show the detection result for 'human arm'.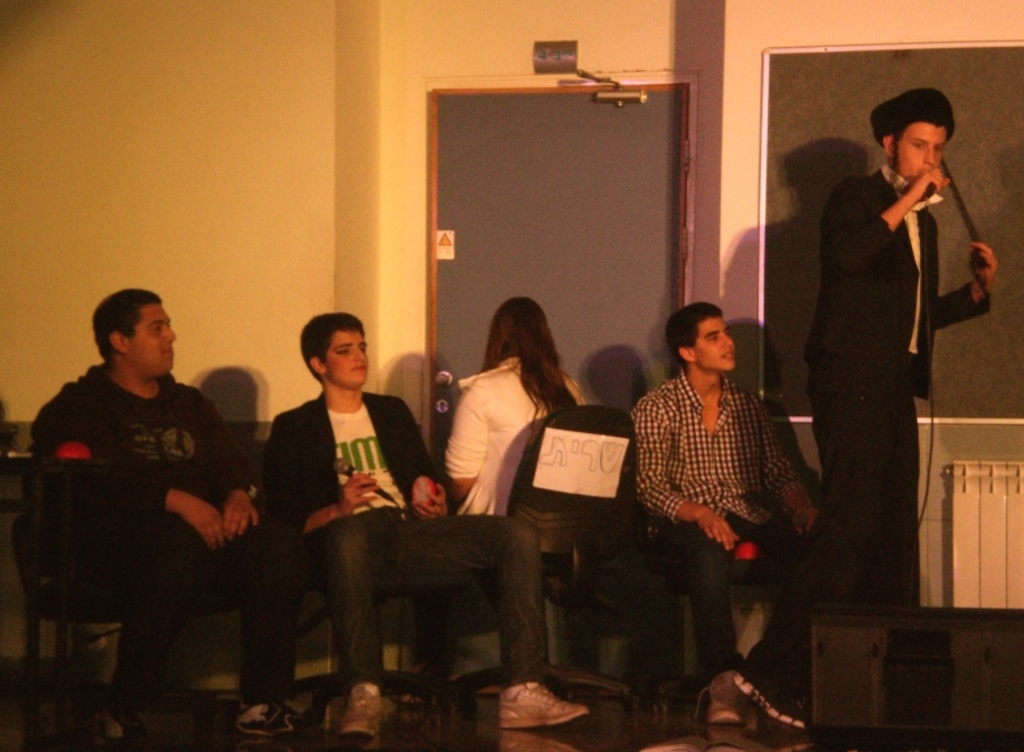
bbox(203, 390, 267, 539).
